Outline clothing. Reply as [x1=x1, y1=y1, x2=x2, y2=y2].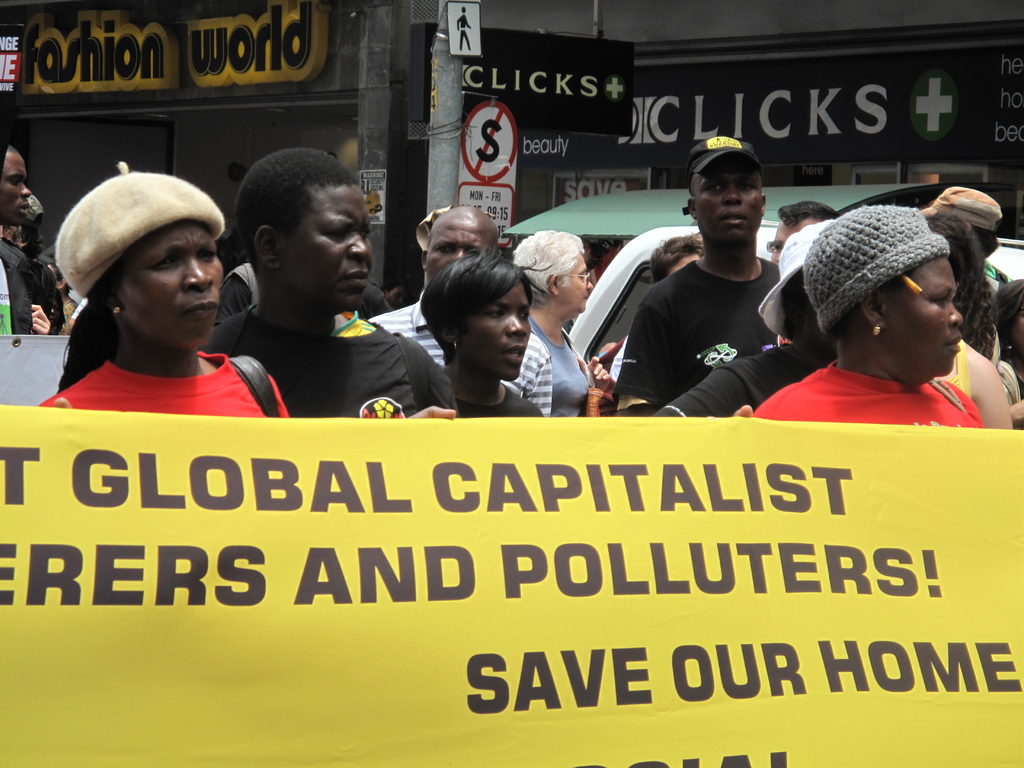
[x1=943, y1=340, x2=982, y2=404].
